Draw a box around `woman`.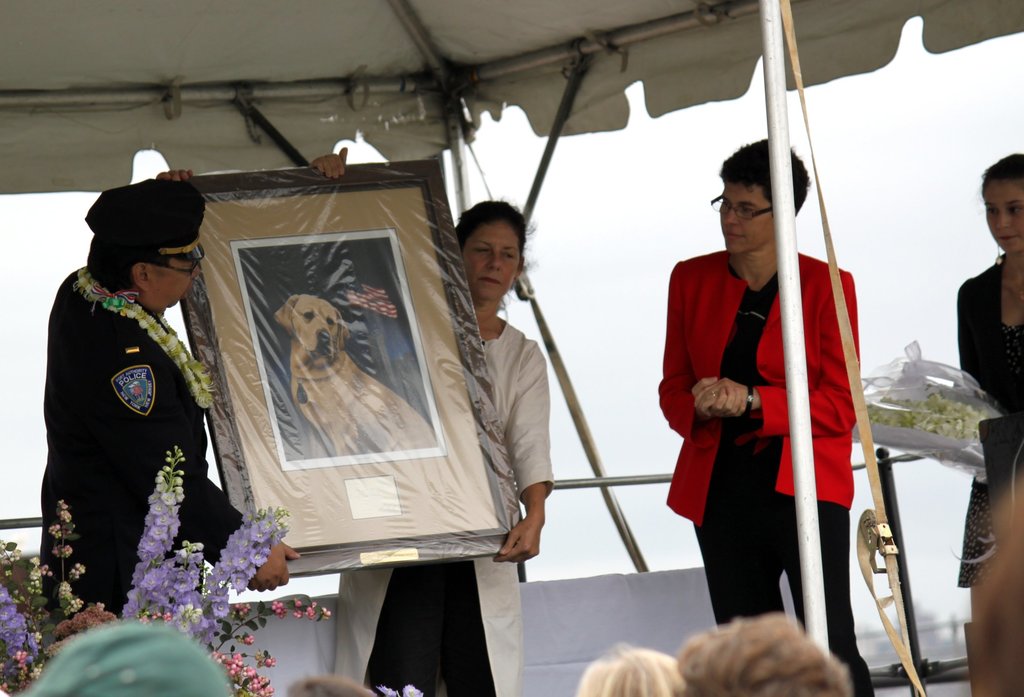
locate(307, 145, 554, 696).
